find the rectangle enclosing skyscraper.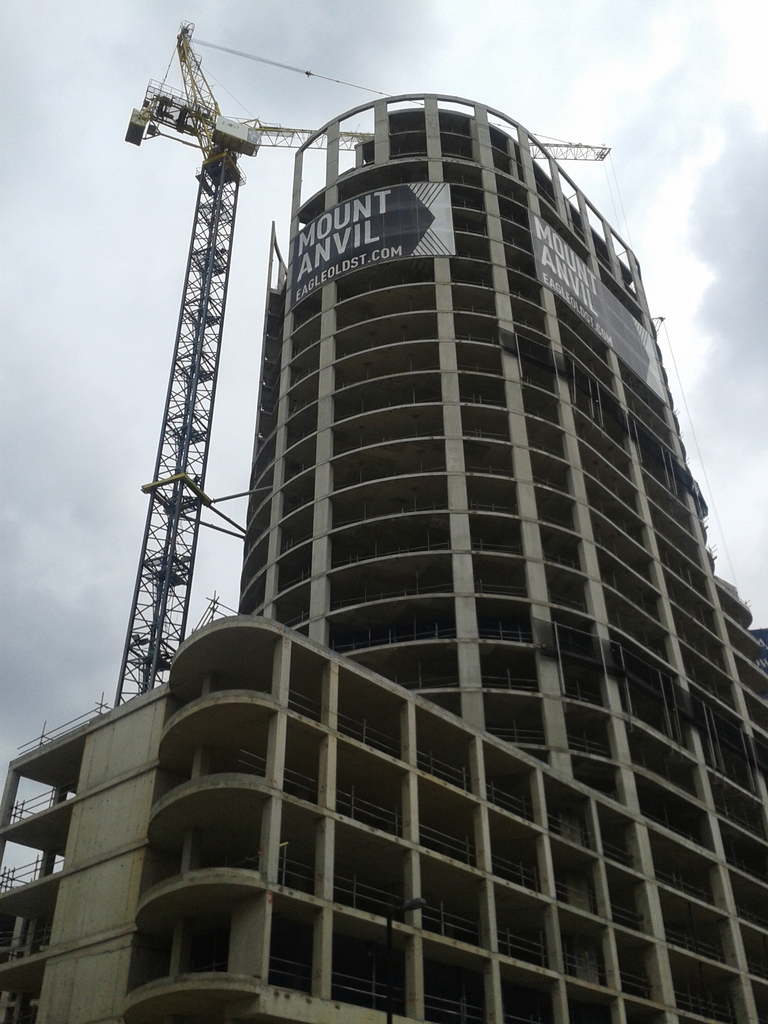
47 67 764 1007.
